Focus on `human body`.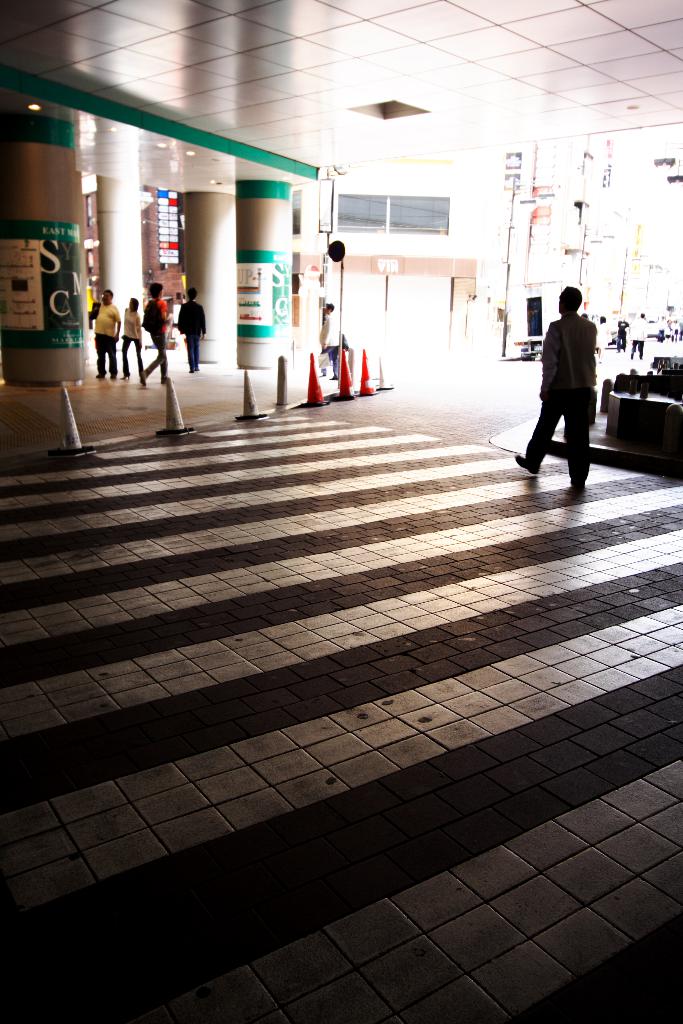
Focused at (x1=595, y1=316, x2=612, y2=362).
